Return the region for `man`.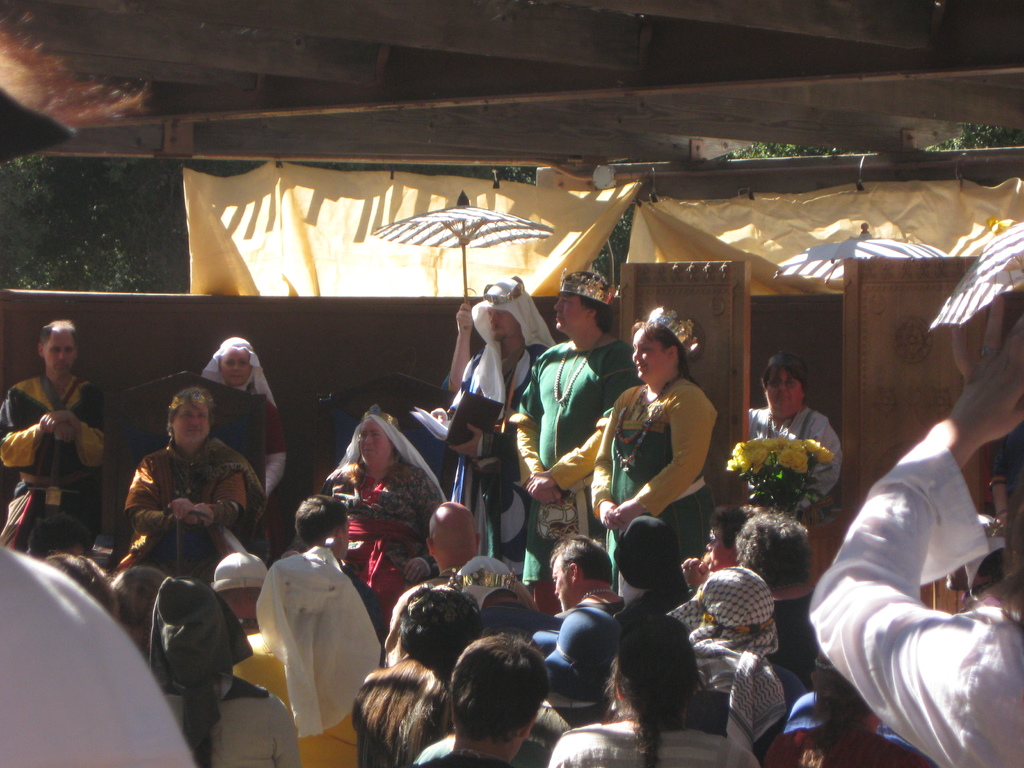
box=[122, 383, 285, 597].
